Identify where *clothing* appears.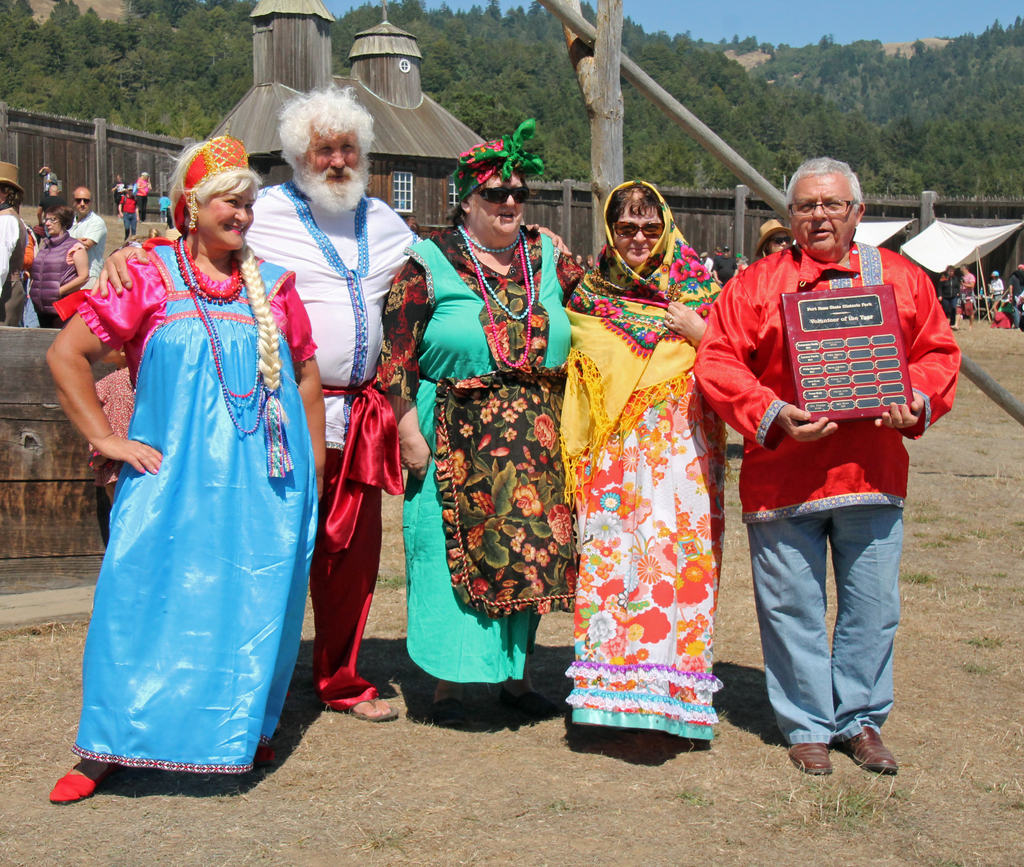
Appears at bbox=[400, 220, 583, 690].
